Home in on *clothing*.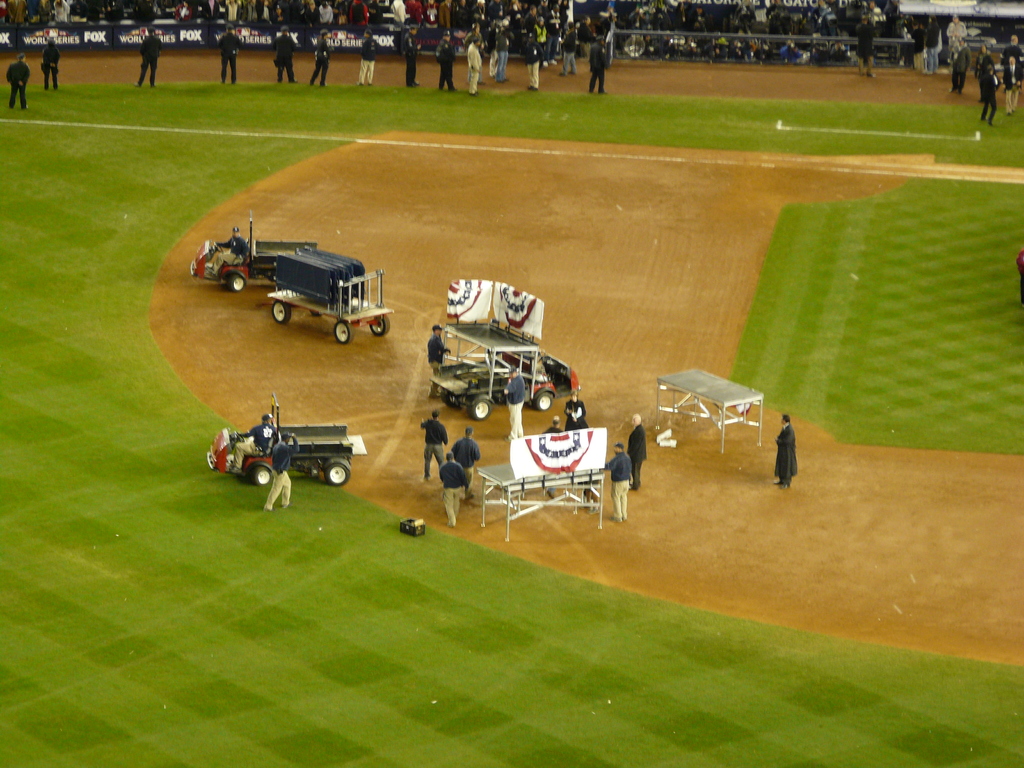
Homed in at l=266, t=440, r=301, b=509.
